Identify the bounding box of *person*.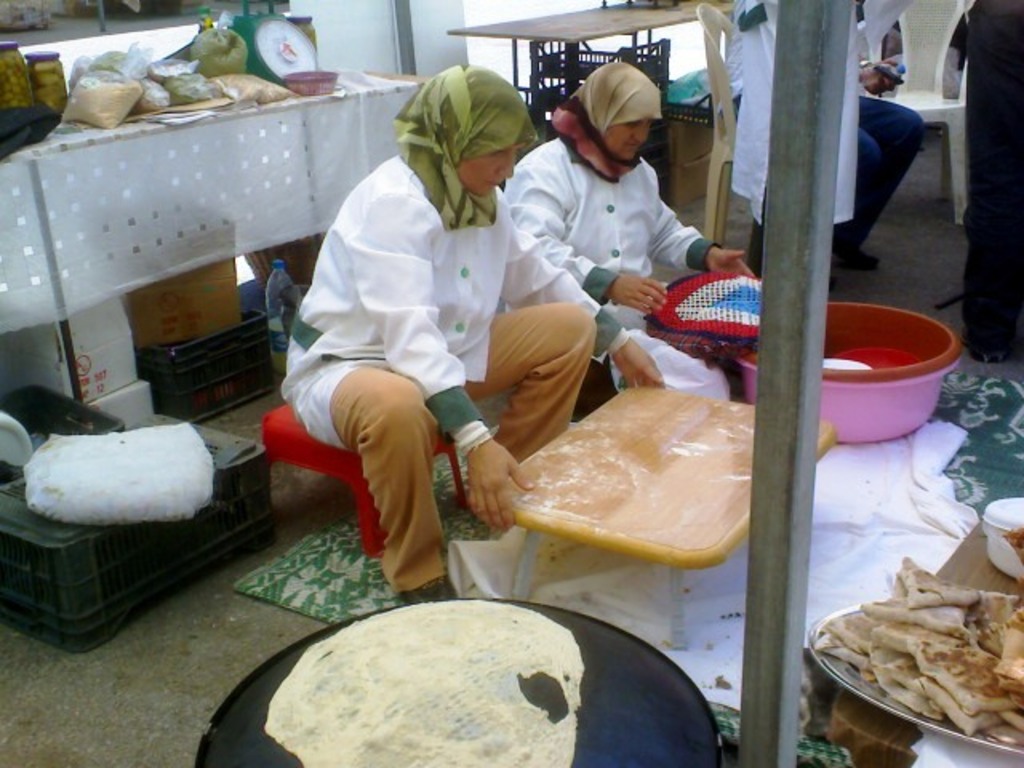
pyautogui.locateOnScreen(293, 59, 539, 624).
